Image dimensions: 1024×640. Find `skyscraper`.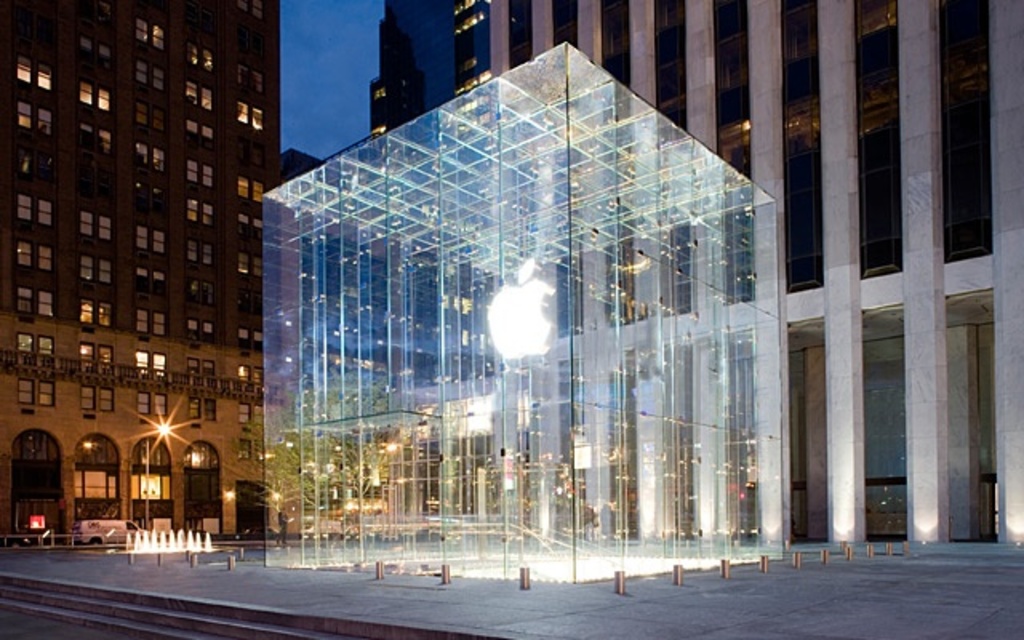
box=[0, 0, 286, 557].
